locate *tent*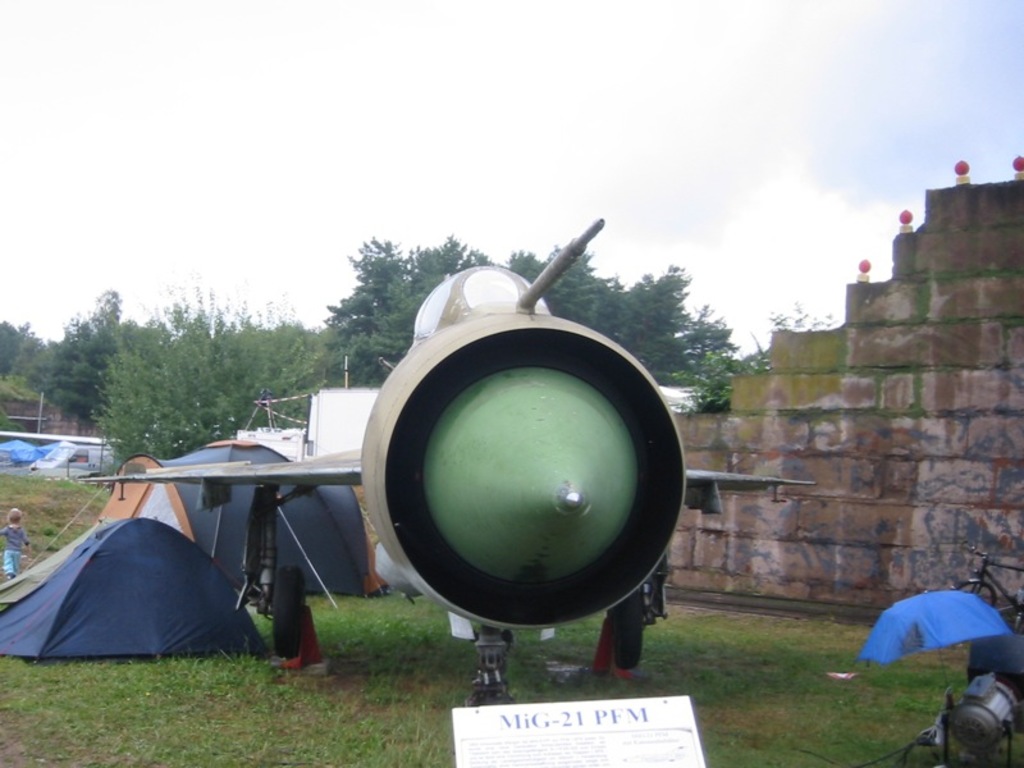
{"left": 823, "top": 588, "right": 1016, "bottom": 709}
